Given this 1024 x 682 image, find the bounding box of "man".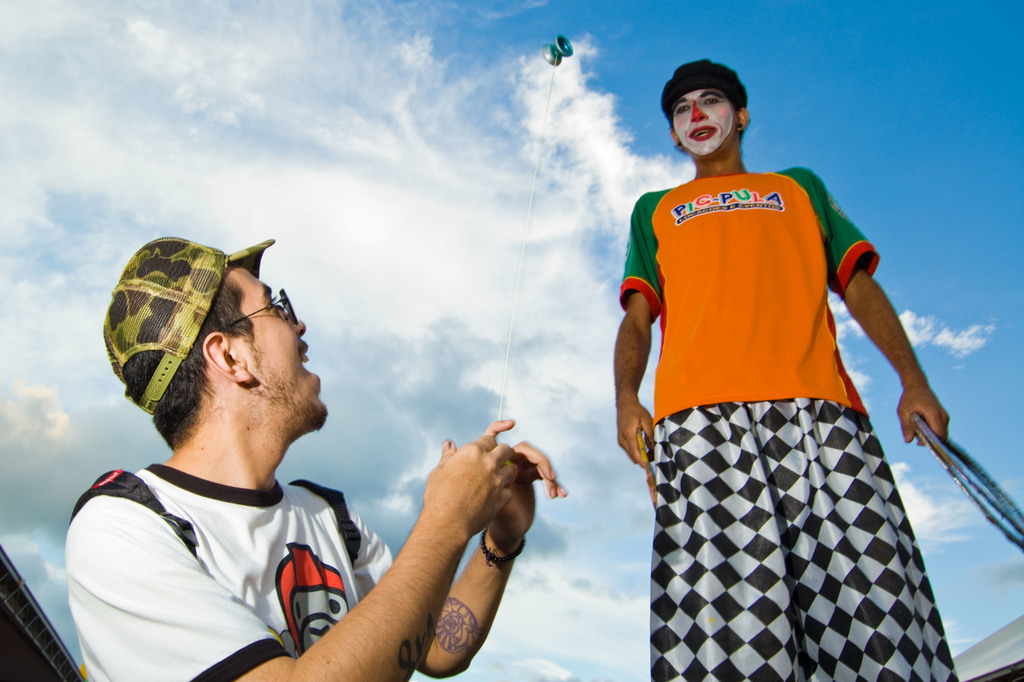
(609,54,964,681).
